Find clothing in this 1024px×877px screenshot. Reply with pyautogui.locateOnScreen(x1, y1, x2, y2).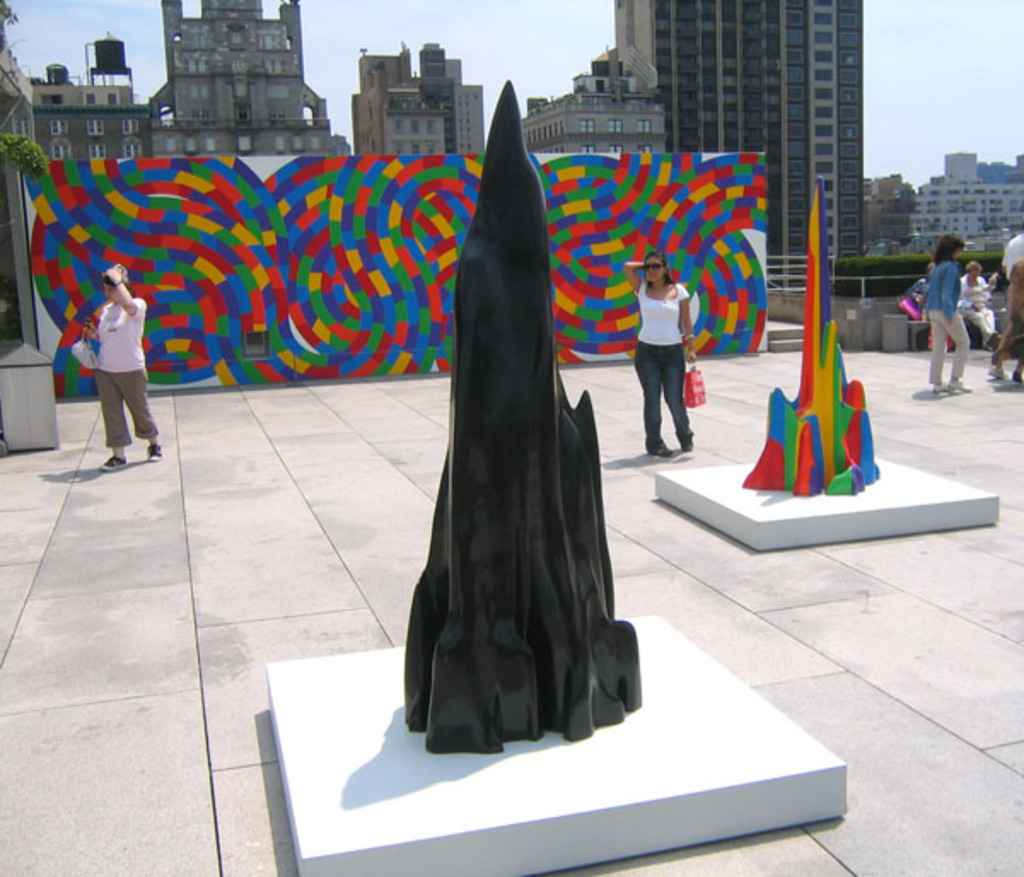
pyautogui.locateOnScreen(89, 295, 167, 445).
